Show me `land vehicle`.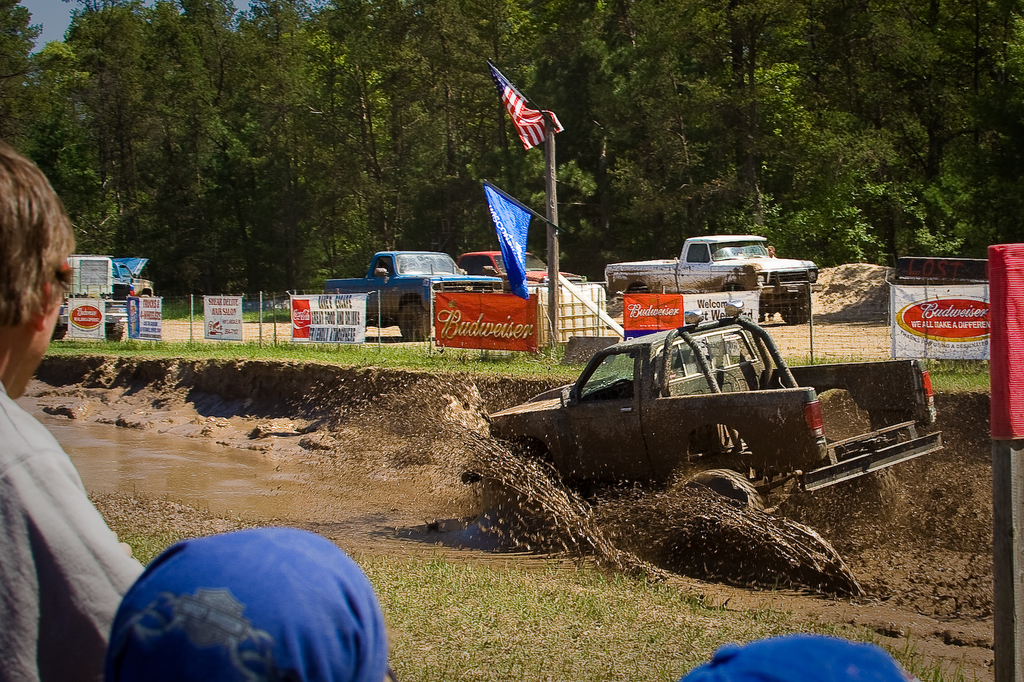
`land vehicle` is here: left=325, top=250, right=503, bottom=341.
